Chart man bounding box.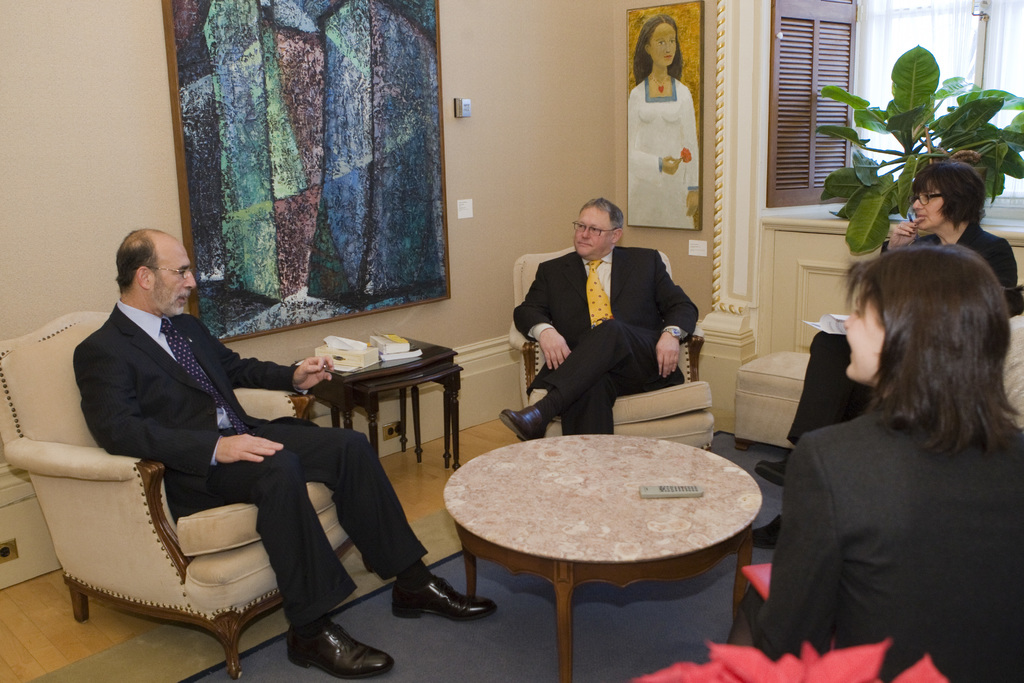
Charted: (x1=44, y1=227, x2=387, y2=657).
